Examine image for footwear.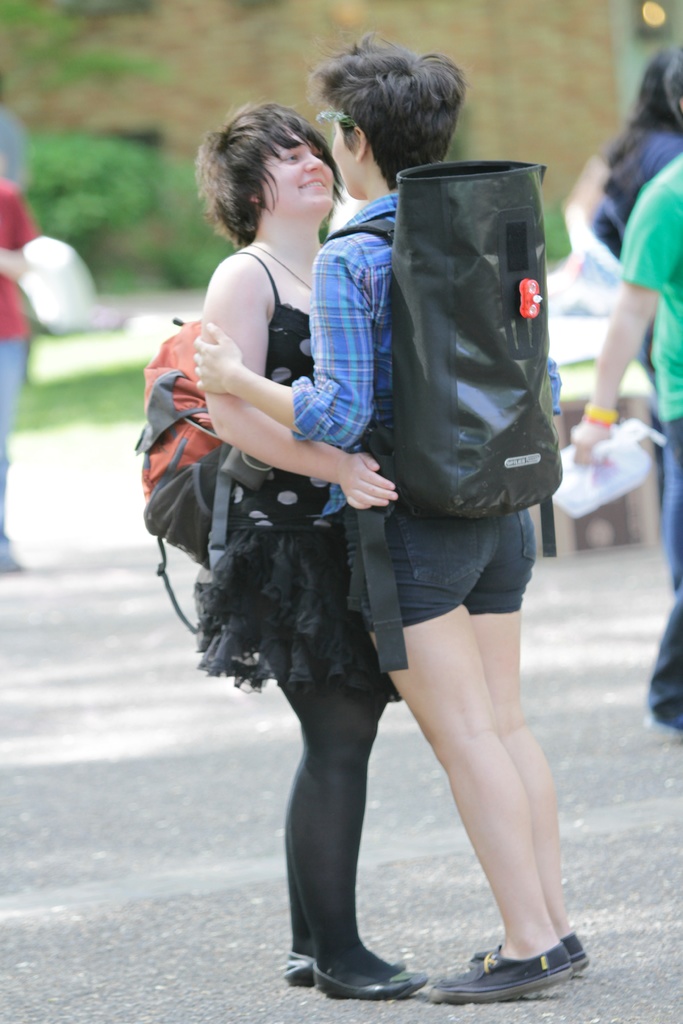
Examination result: 282/951/401/986.
